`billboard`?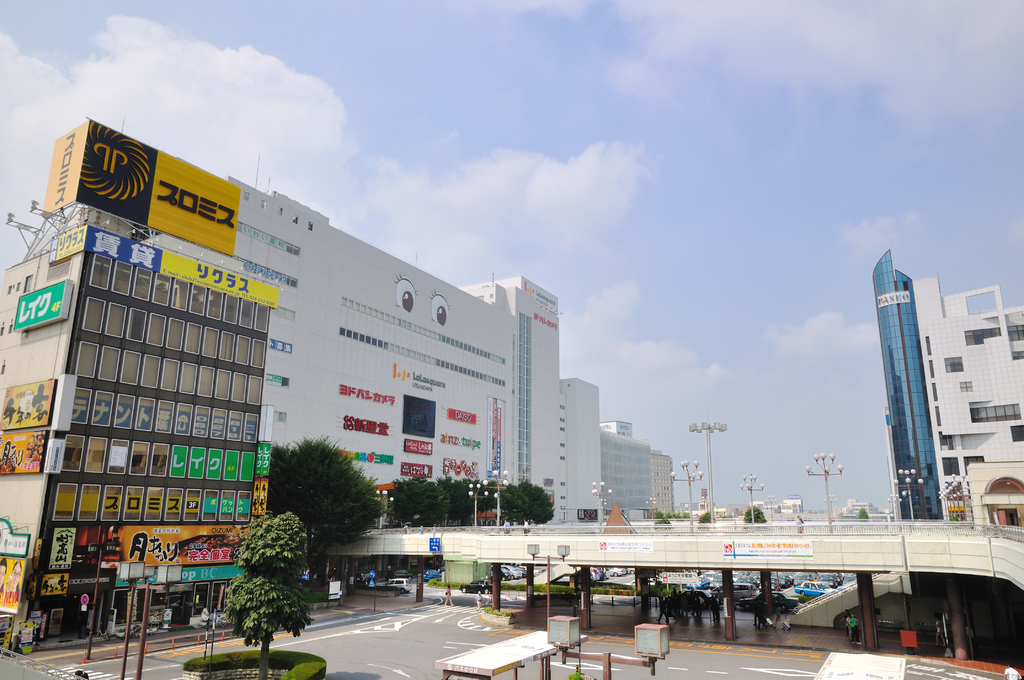
l=15, t=281, r=73, b=332
